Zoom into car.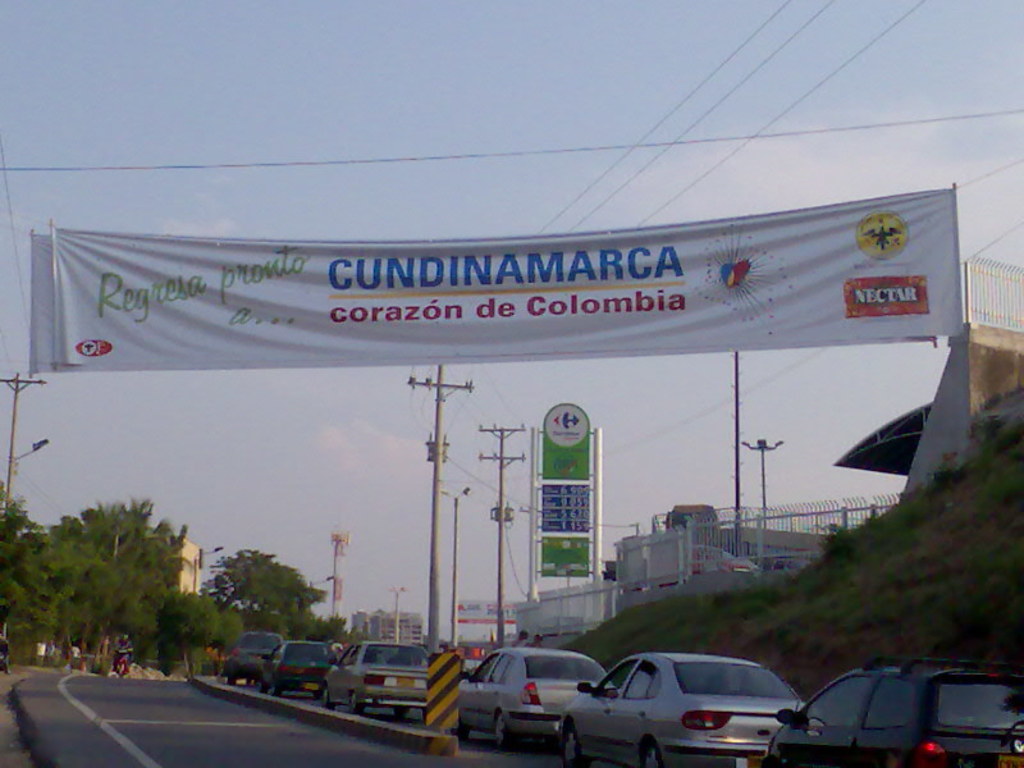
Zoom target: 319, 639, 431, 719.
